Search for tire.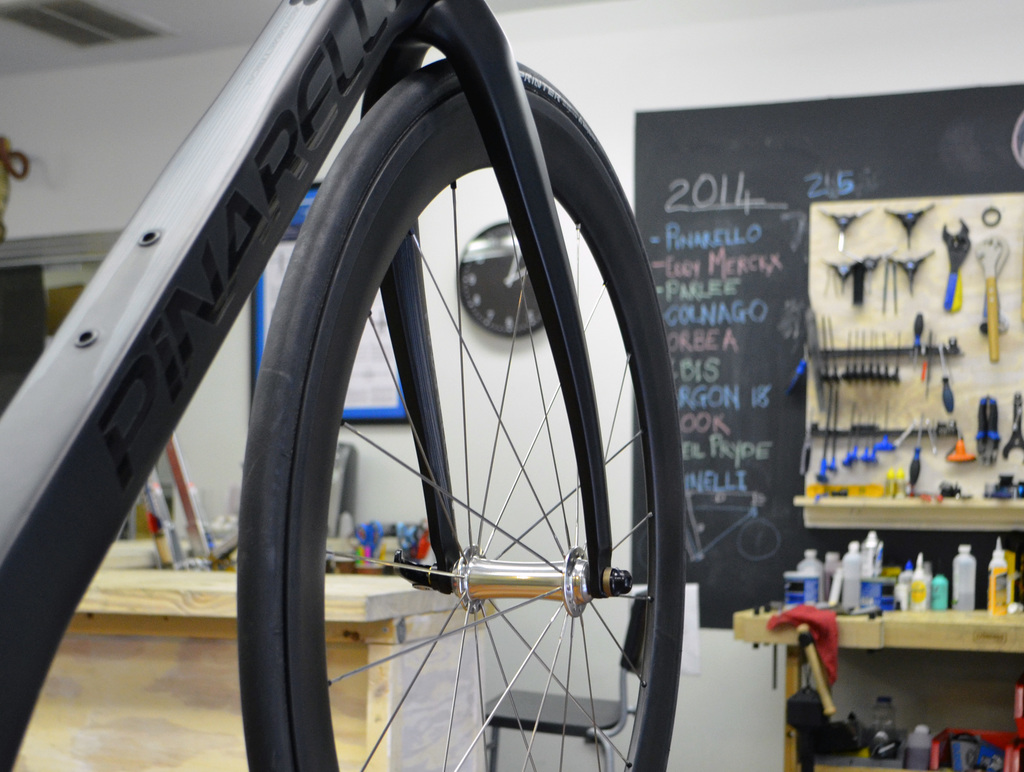
Found at x1=237, y1=54, x2=687, y2=771.
